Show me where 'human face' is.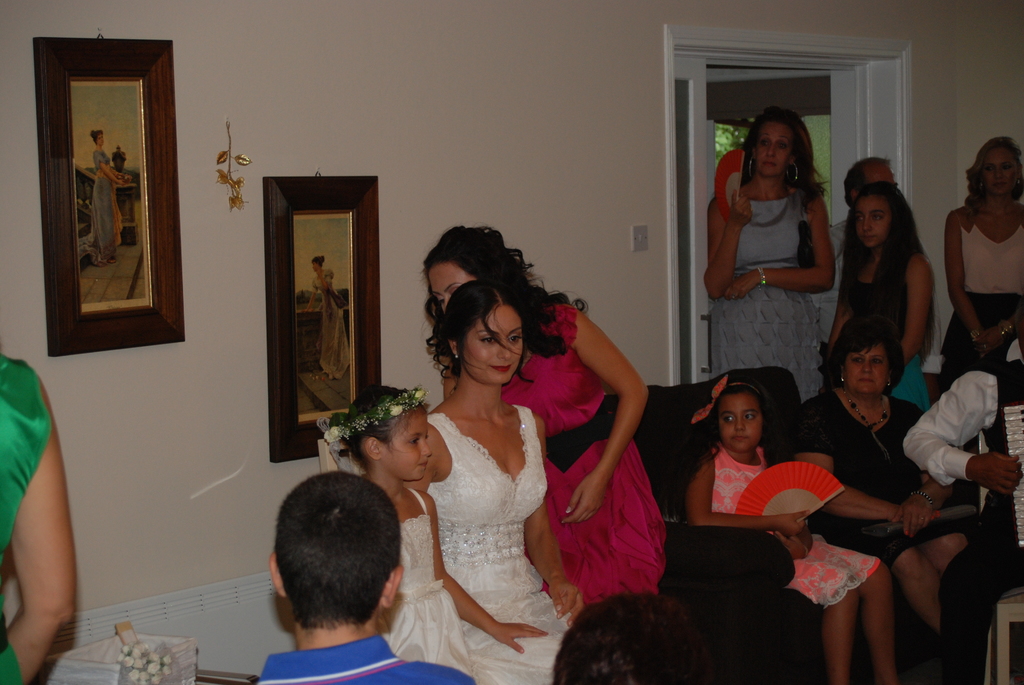
'human face' is at BBox(755, 122, 790, 175).
